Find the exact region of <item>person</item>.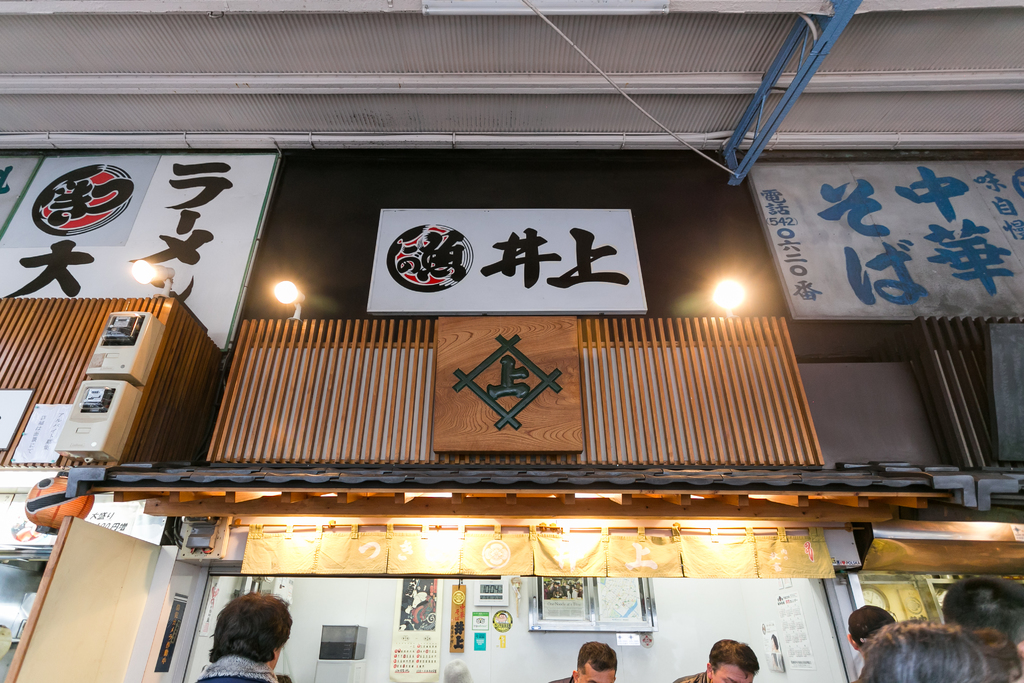
Exact region: 845/602/895/645.
